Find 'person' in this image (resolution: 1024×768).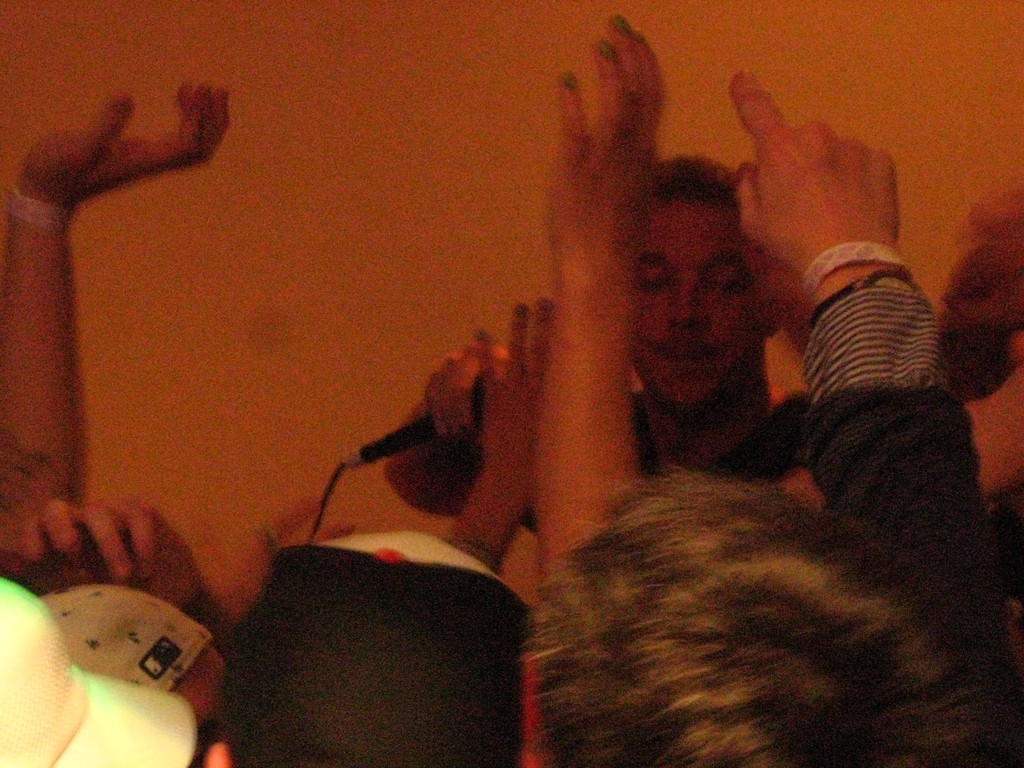
514, 60, 1023, 767.
